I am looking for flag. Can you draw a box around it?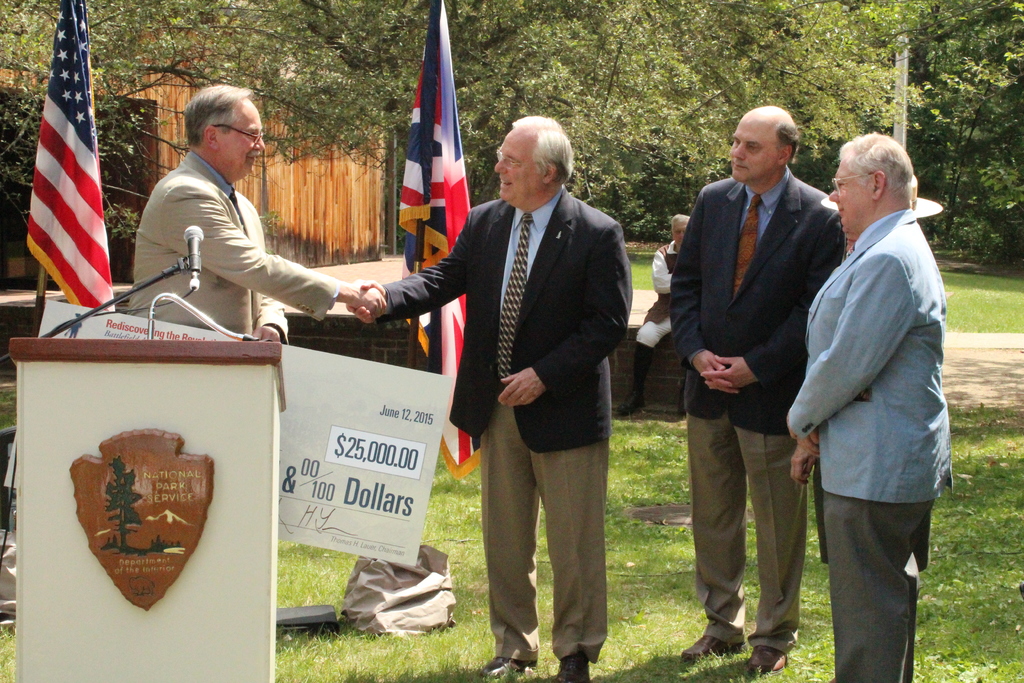
Sure, the bounding box is {"left": 10, "top": 38, "right": 101, "bottom": 327}.
